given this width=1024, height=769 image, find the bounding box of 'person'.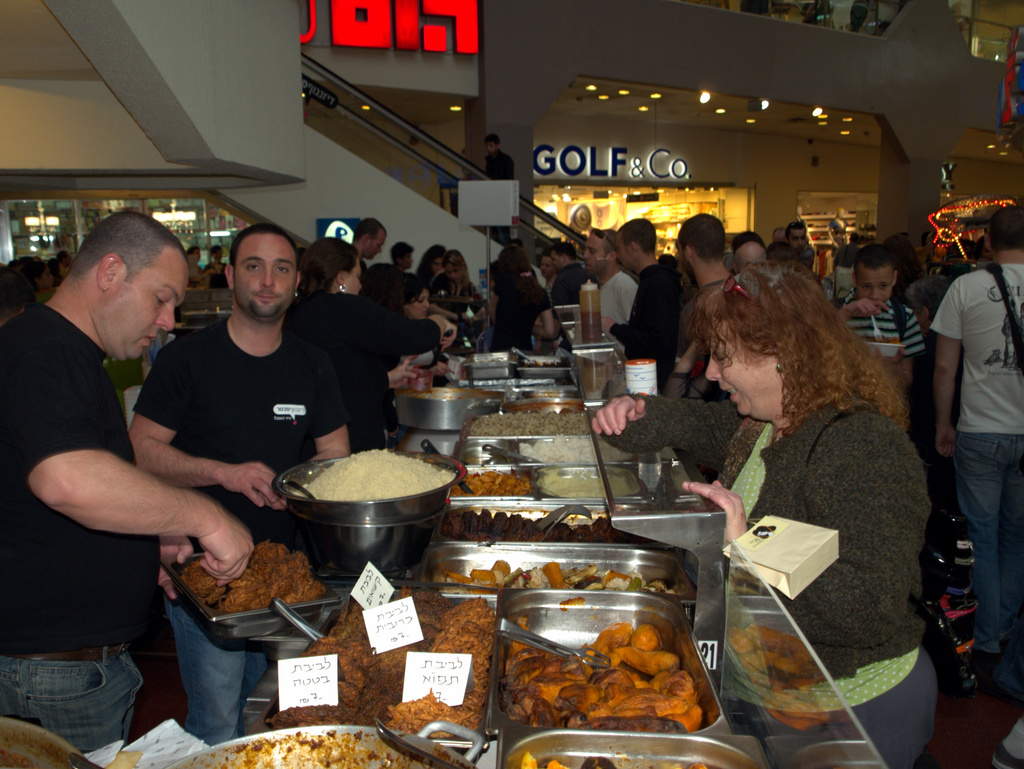
Rect(390, 265, 465, 370).
